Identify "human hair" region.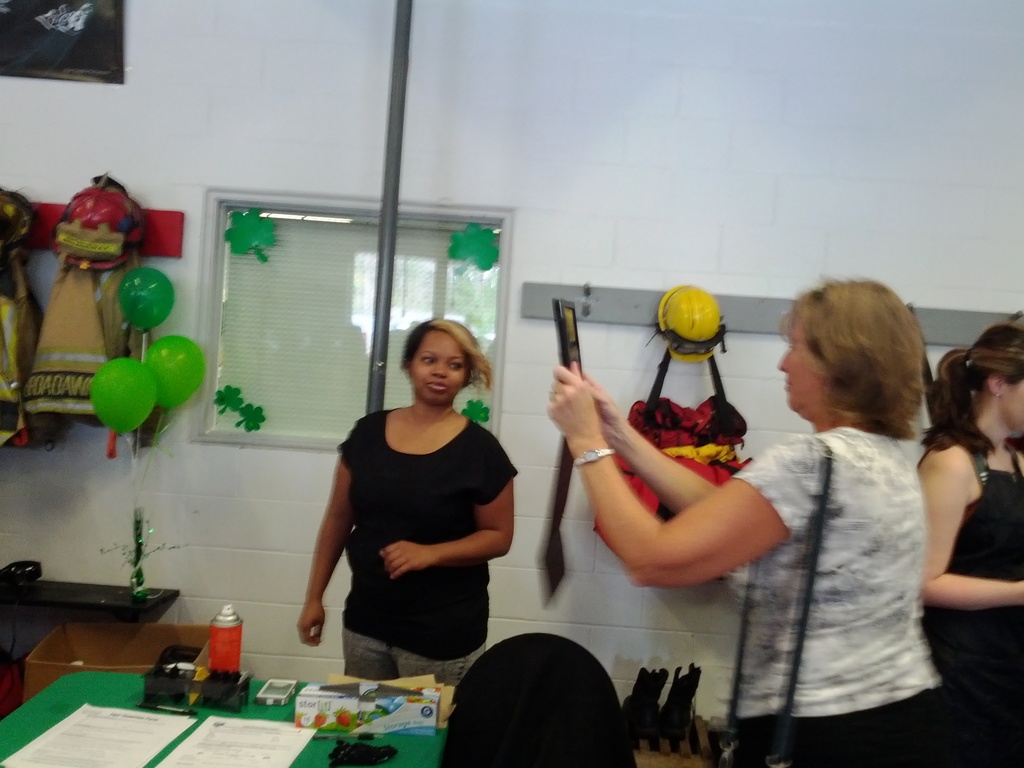
Region: <bbox>916, 322, 1023, 461</bbox>.
